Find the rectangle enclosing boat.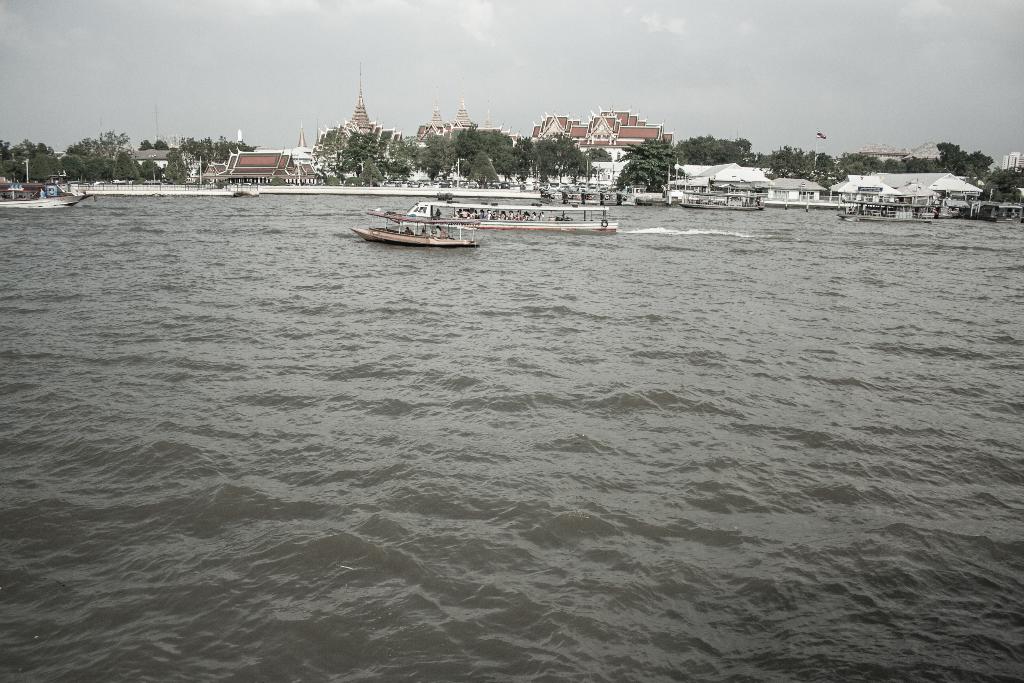
<bbox>677, 189, 767, 214</bbox>.
